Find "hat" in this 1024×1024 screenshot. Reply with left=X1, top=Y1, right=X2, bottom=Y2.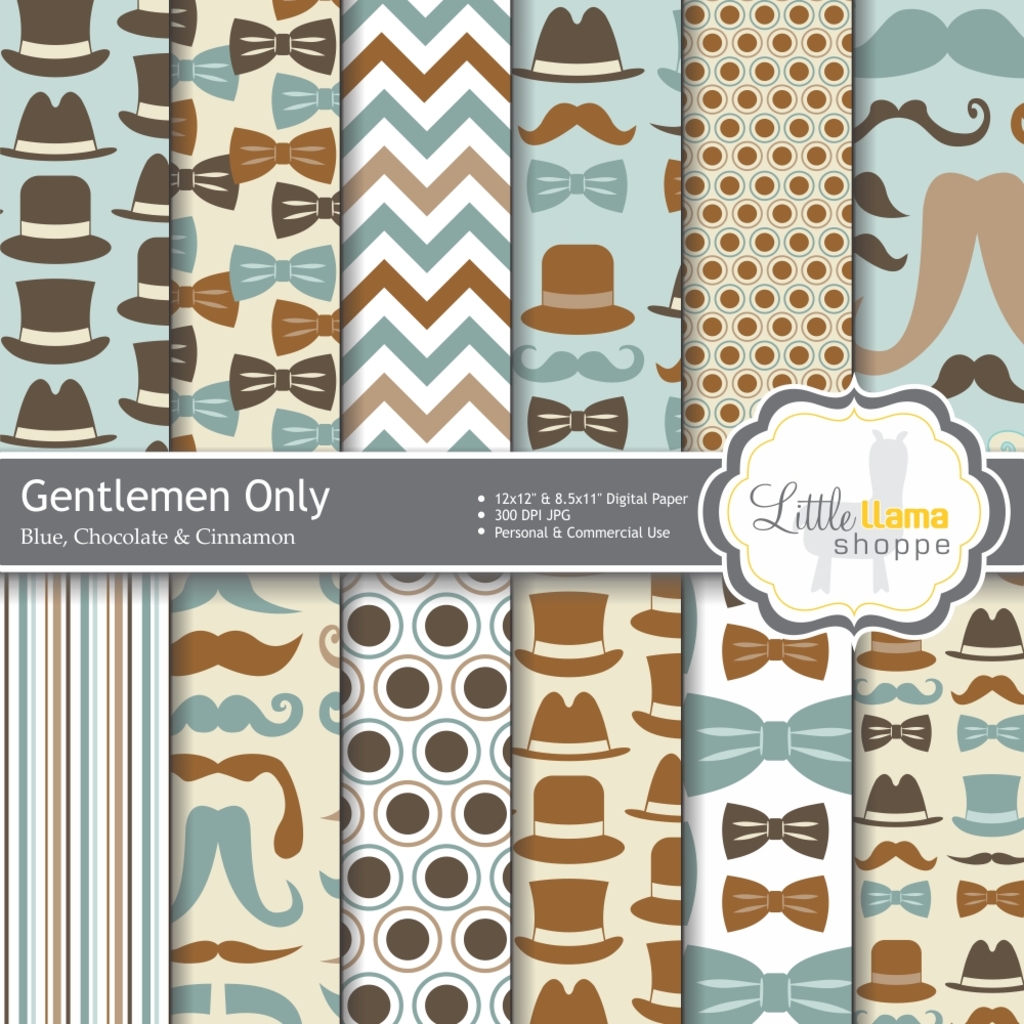
left=1, top=372, right=116, bottom=452.
